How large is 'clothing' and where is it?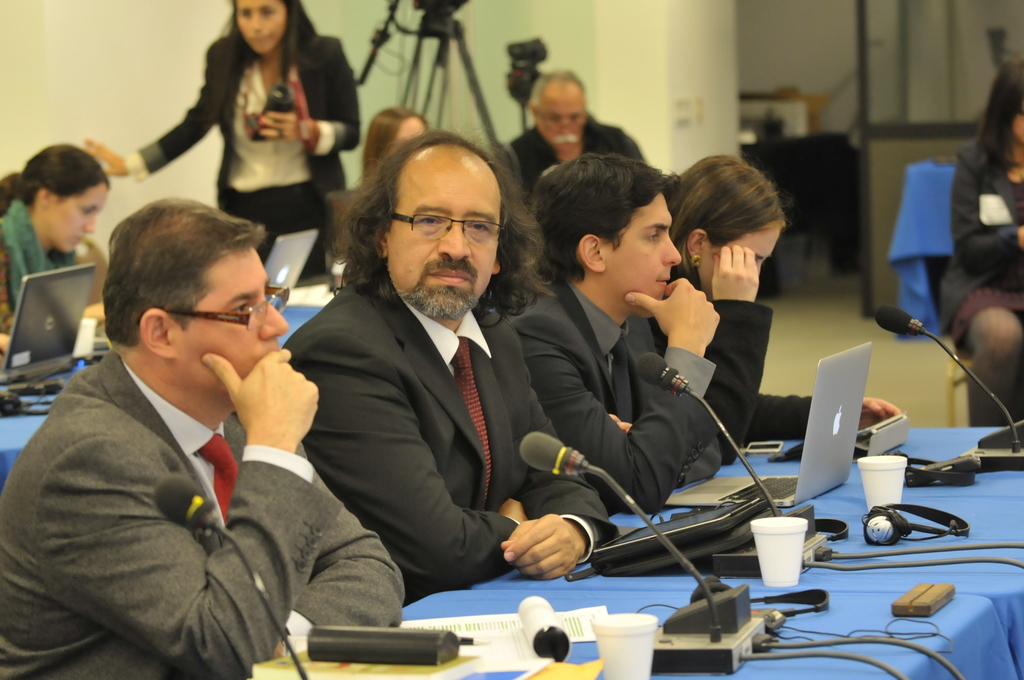
Bounding box: 500, 122, 651, 201.
